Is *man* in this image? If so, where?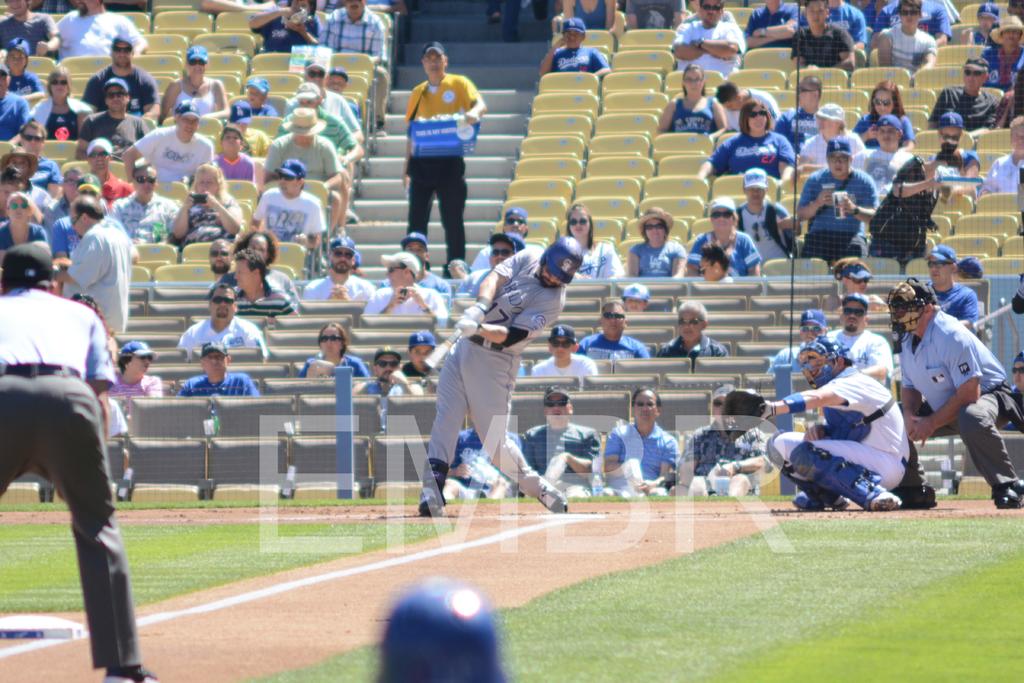
Yes, at (left=0, top=0, right=60, bottom=63).
